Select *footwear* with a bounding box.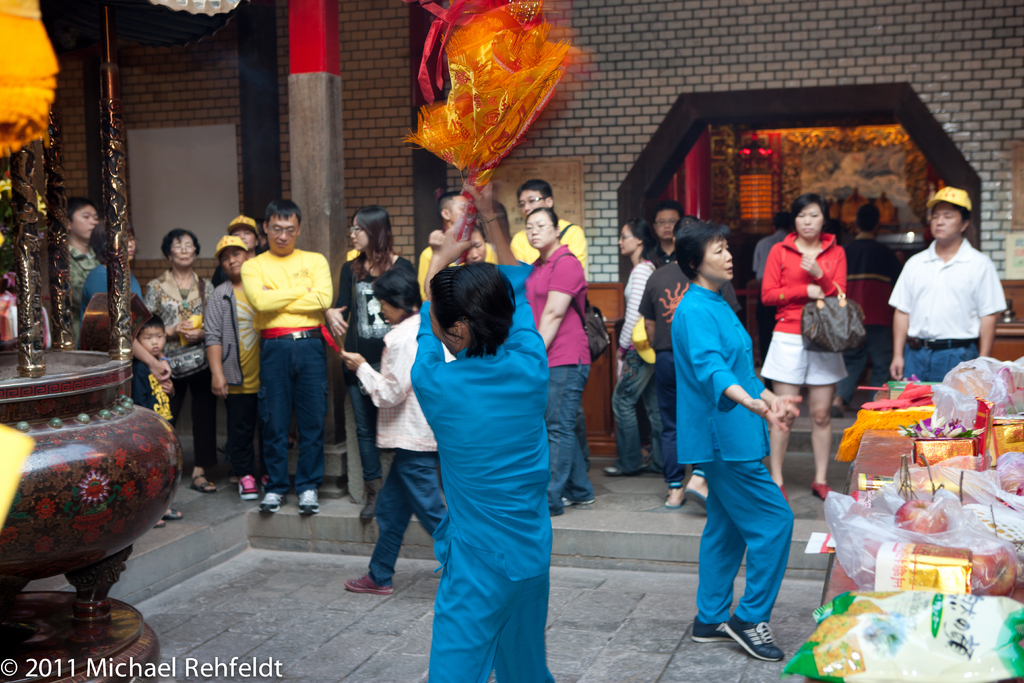
<bbox>254, 470, 269, 488</bbox>.
